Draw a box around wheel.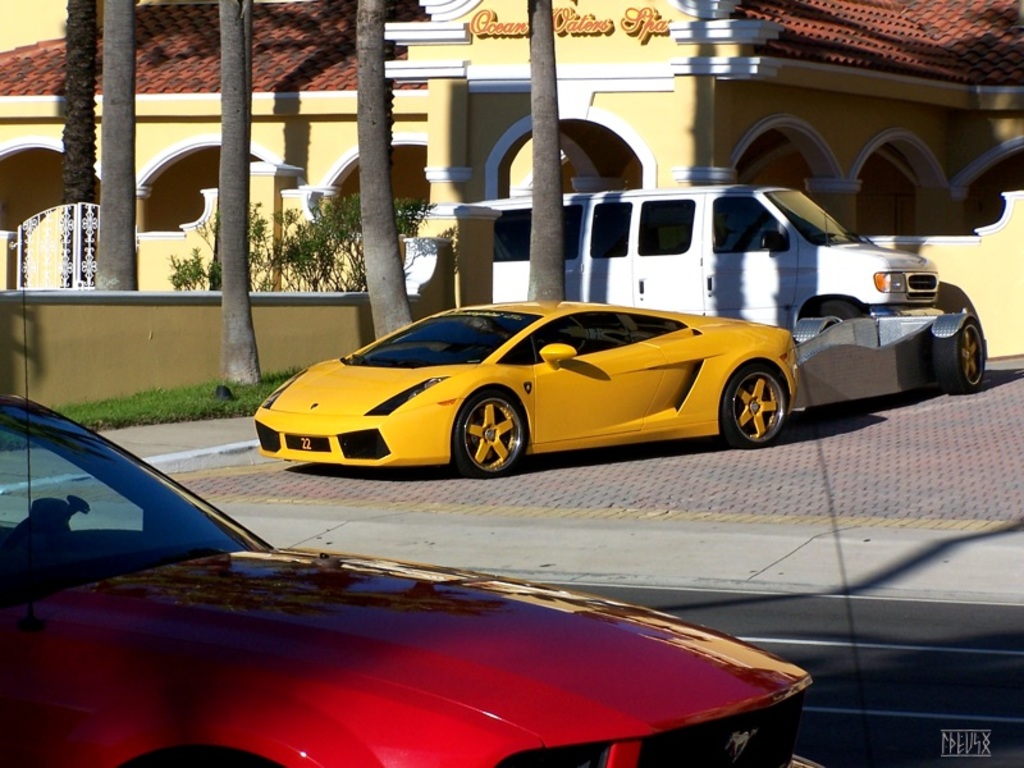
(717, 362, 786, 449).
